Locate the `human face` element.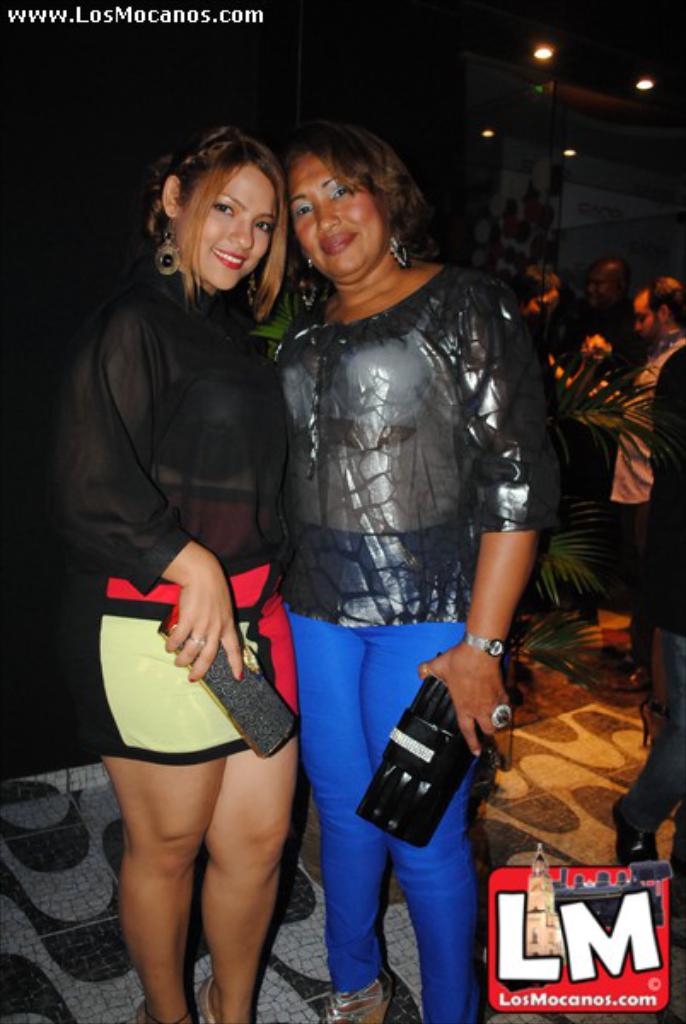
Element bbox: bbox=(172, 162, 280, 290).
